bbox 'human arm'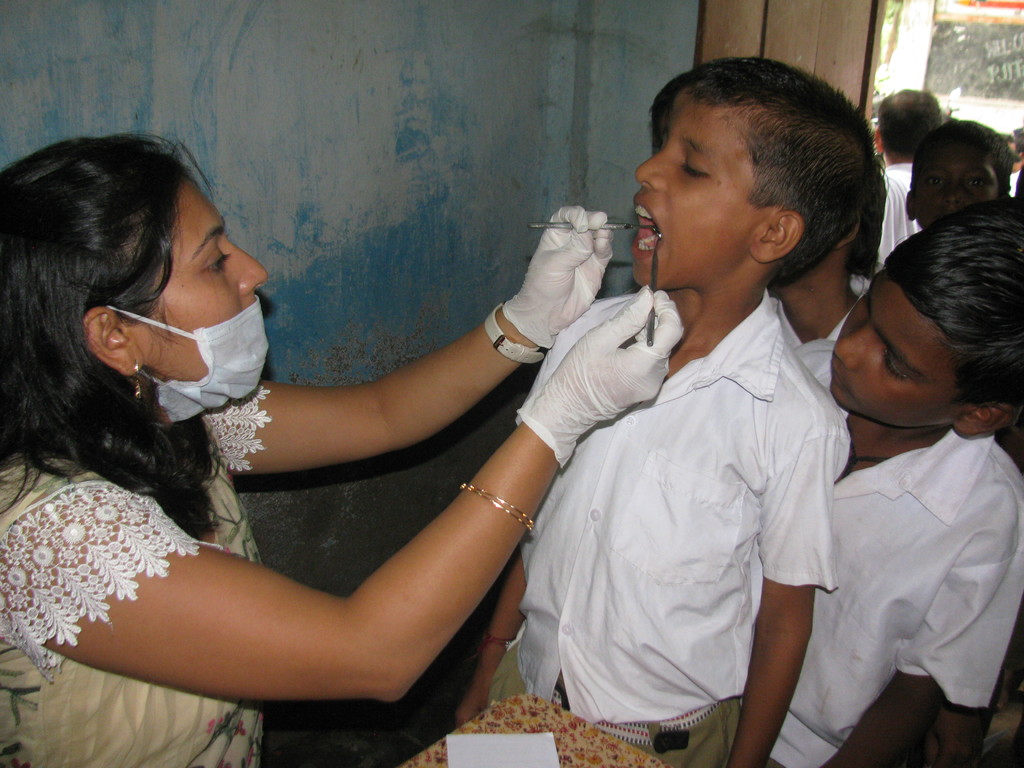
<region>199, 197, 620, 484</region>
